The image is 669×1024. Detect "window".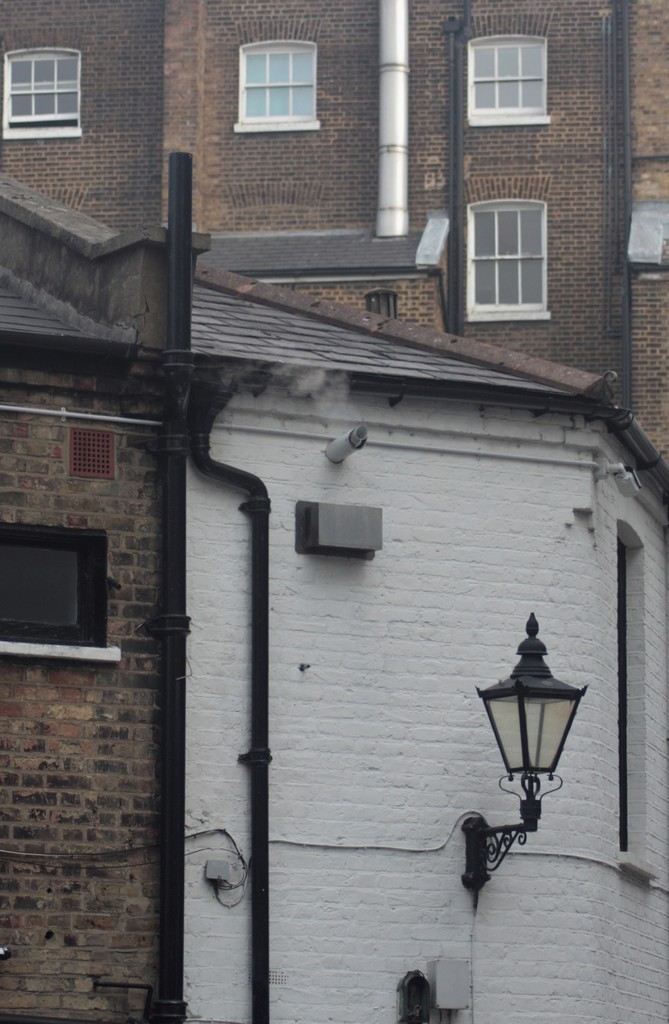
Detection: box(232, 32, 324, 134).
